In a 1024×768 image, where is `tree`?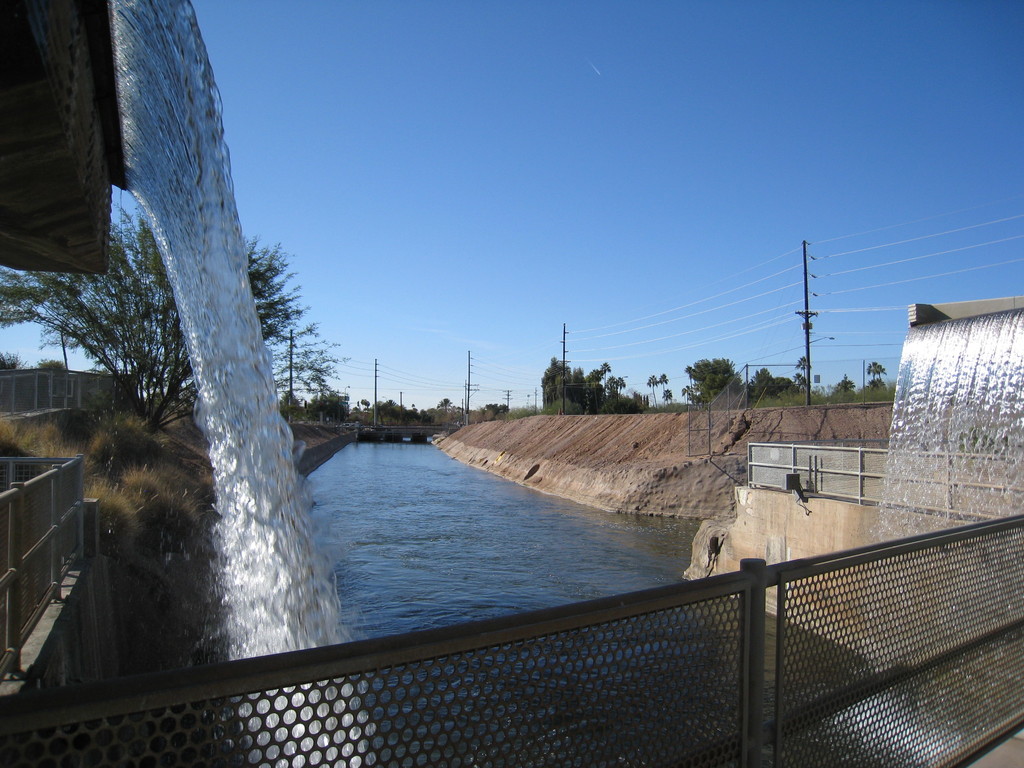
bbox=[484, 401, 496, 422].
